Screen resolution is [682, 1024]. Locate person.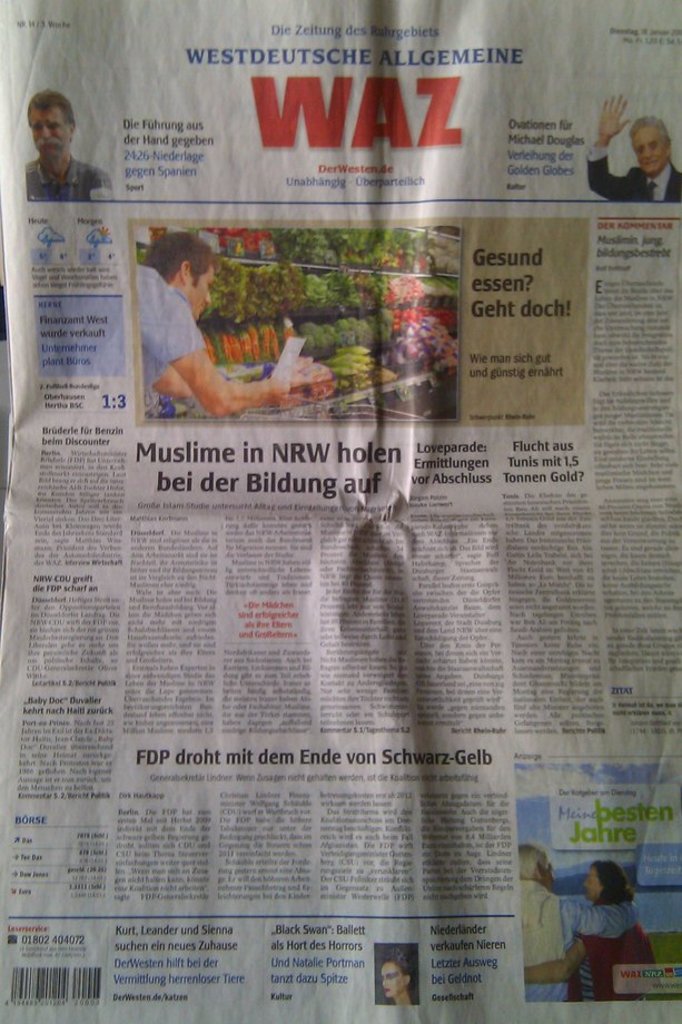
21 87 113 200.
